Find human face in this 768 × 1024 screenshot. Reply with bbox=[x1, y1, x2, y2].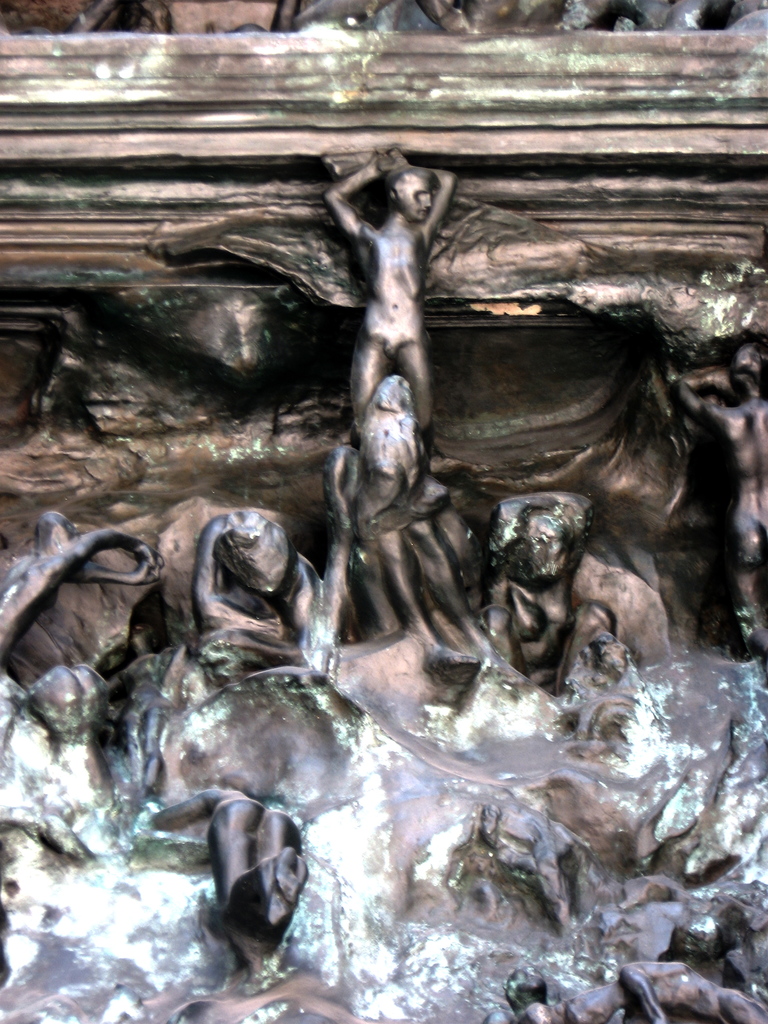
bbox=[397, 175, 437, 222].
